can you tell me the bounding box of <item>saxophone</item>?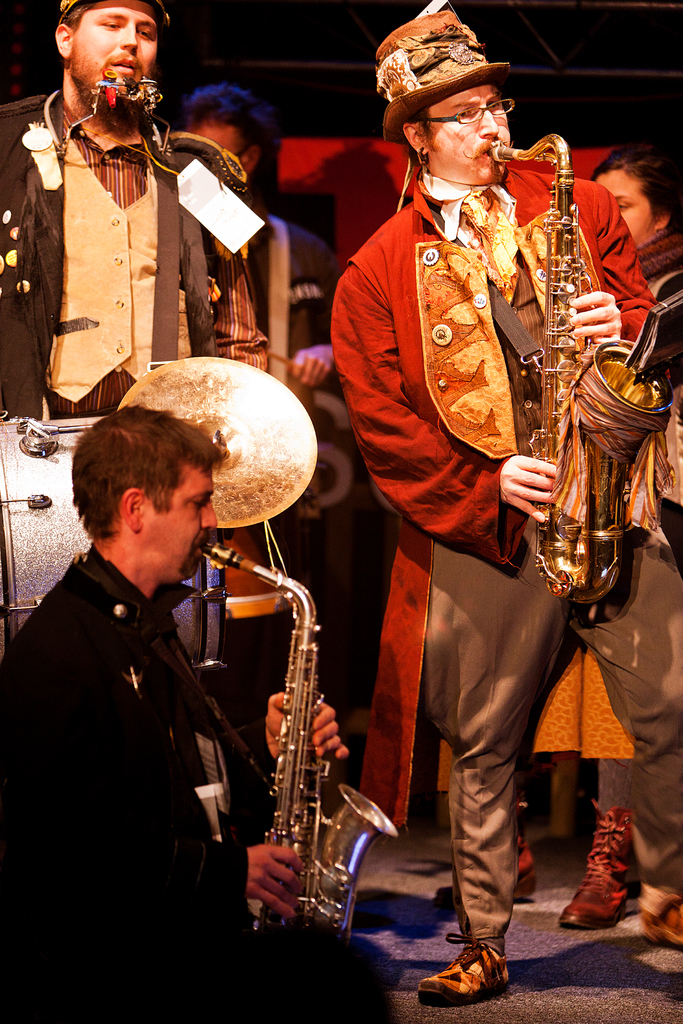
197/538/402/945.
